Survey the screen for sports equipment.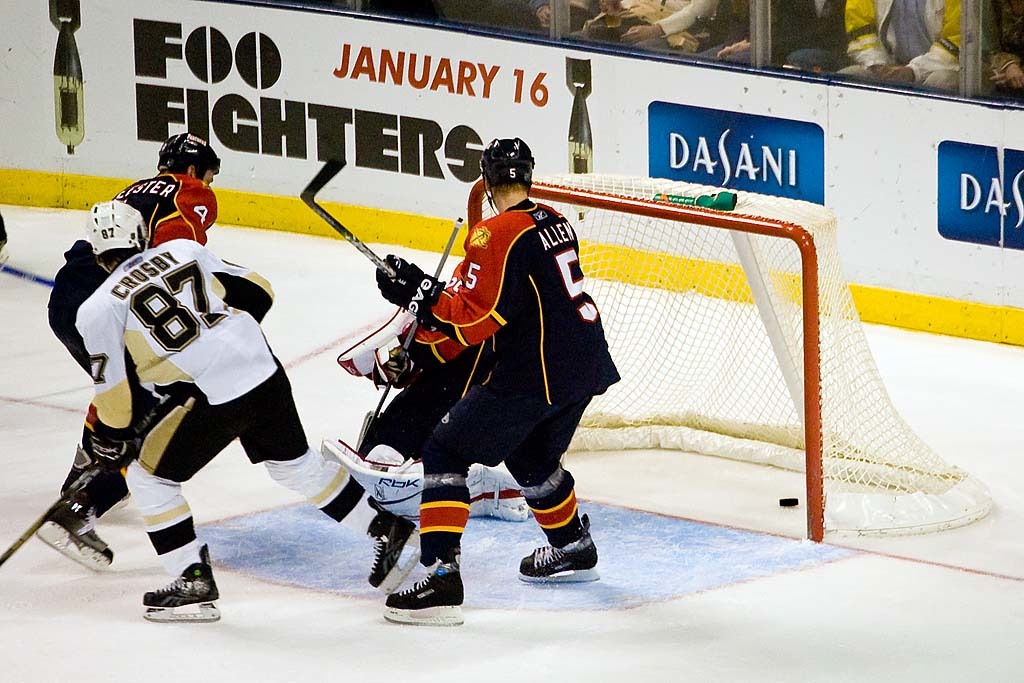
Survey found: BBox(0, 466, 91, 568).
